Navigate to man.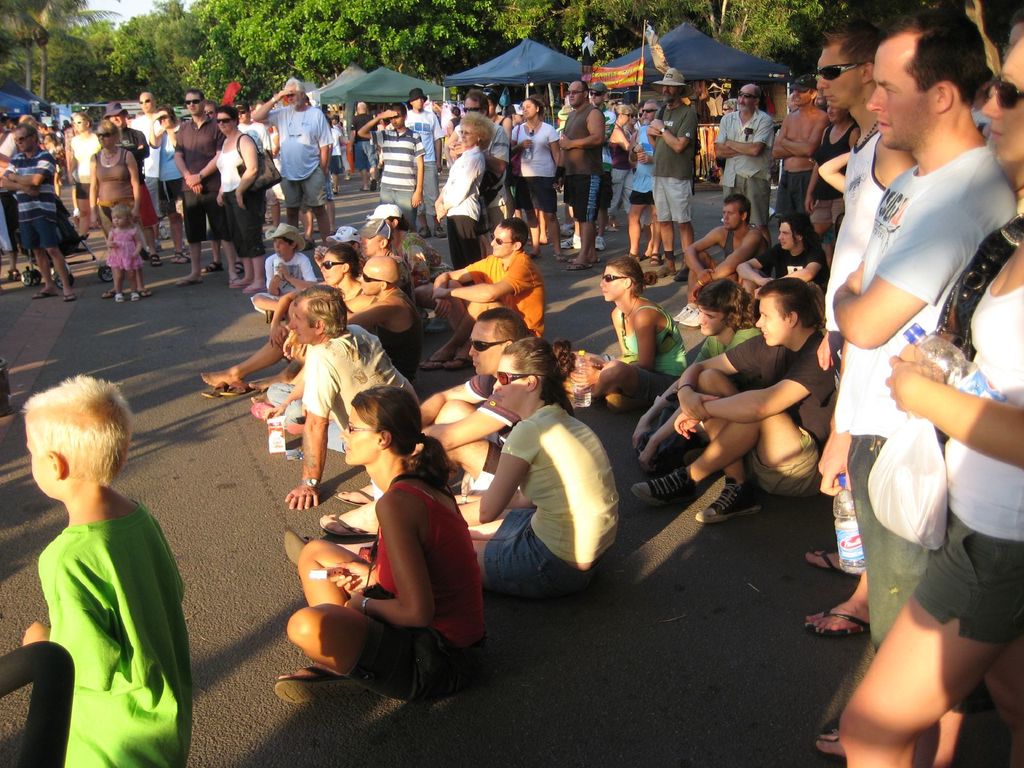
Navigation target: bbox=[630, 277, 837, 521].
